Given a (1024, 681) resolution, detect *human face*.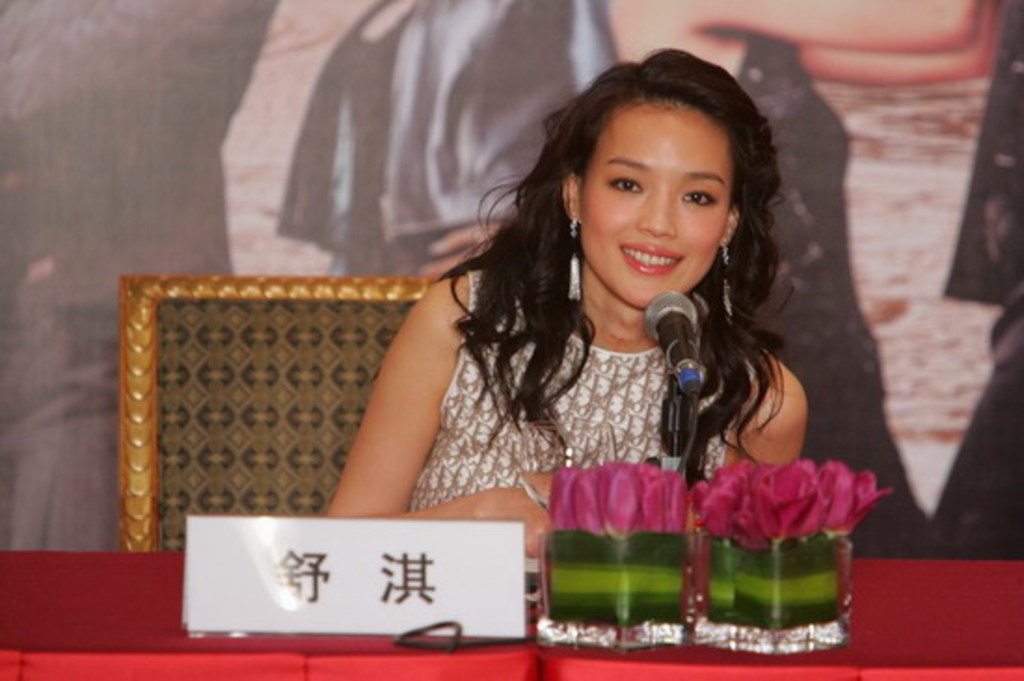
pyautogui.locateOnScreen(581, 97, 734, 309).
